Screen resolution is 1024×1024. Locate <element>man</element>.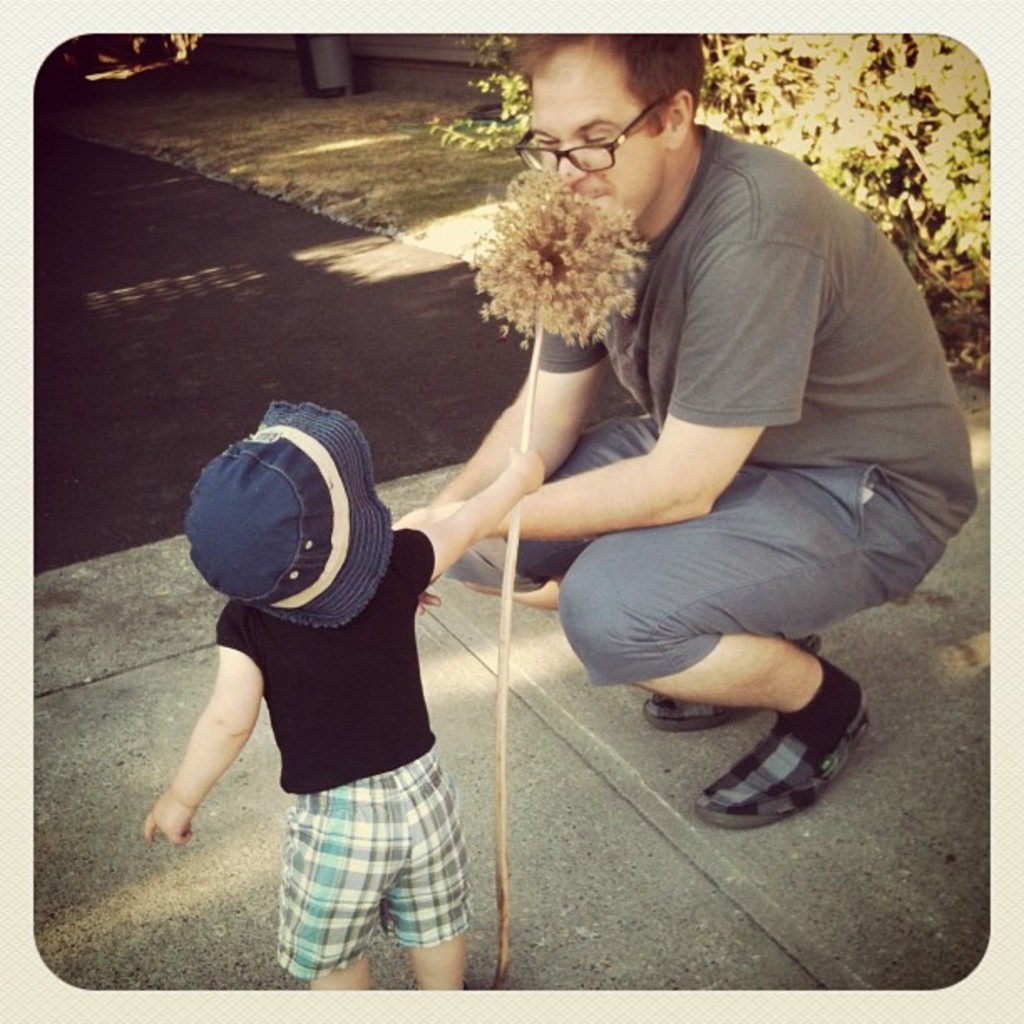
(x1=381, y1=47, x2=959, y2=848).
